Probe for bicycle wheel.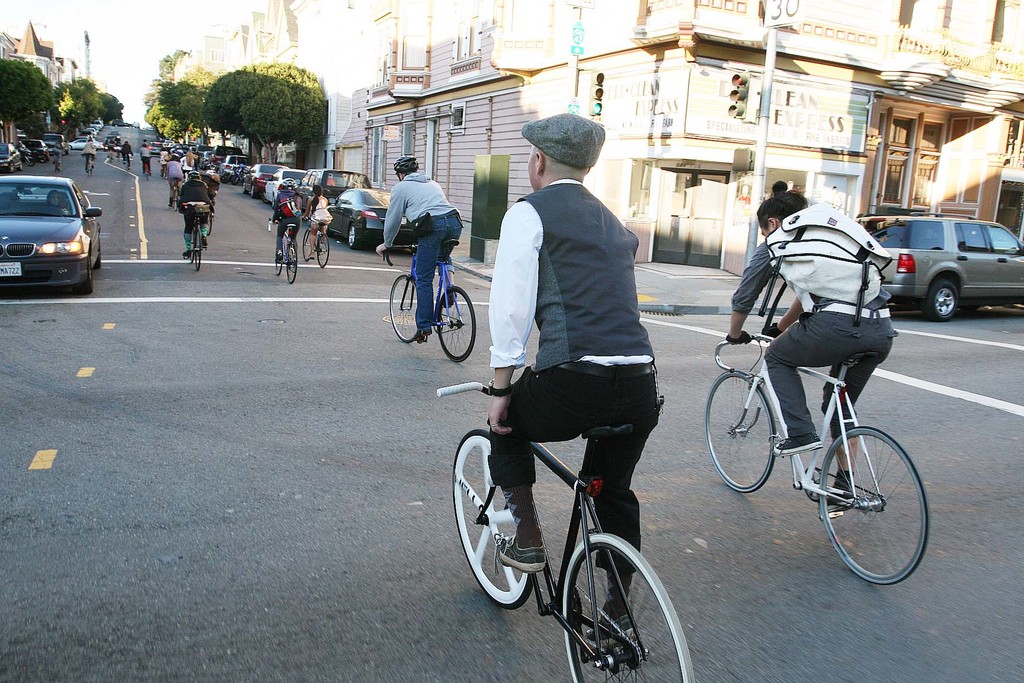
Probe result: rect(301, 235, 313, 262).
